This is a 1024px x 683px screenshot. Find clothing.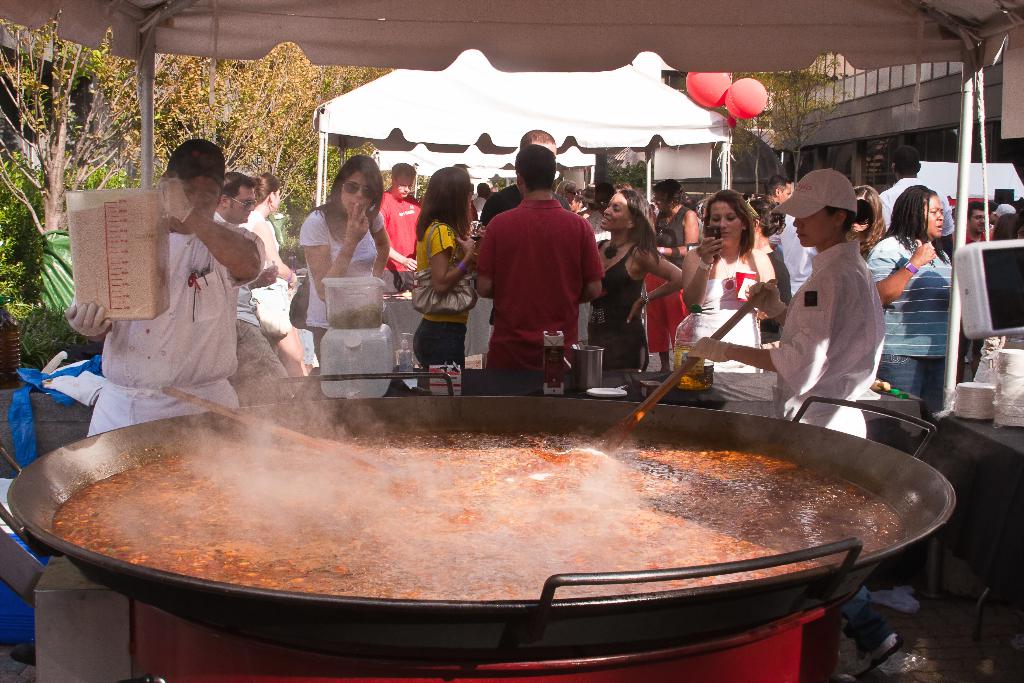
Bounding box: (left=91, top=217, right=229, bottom=411).
